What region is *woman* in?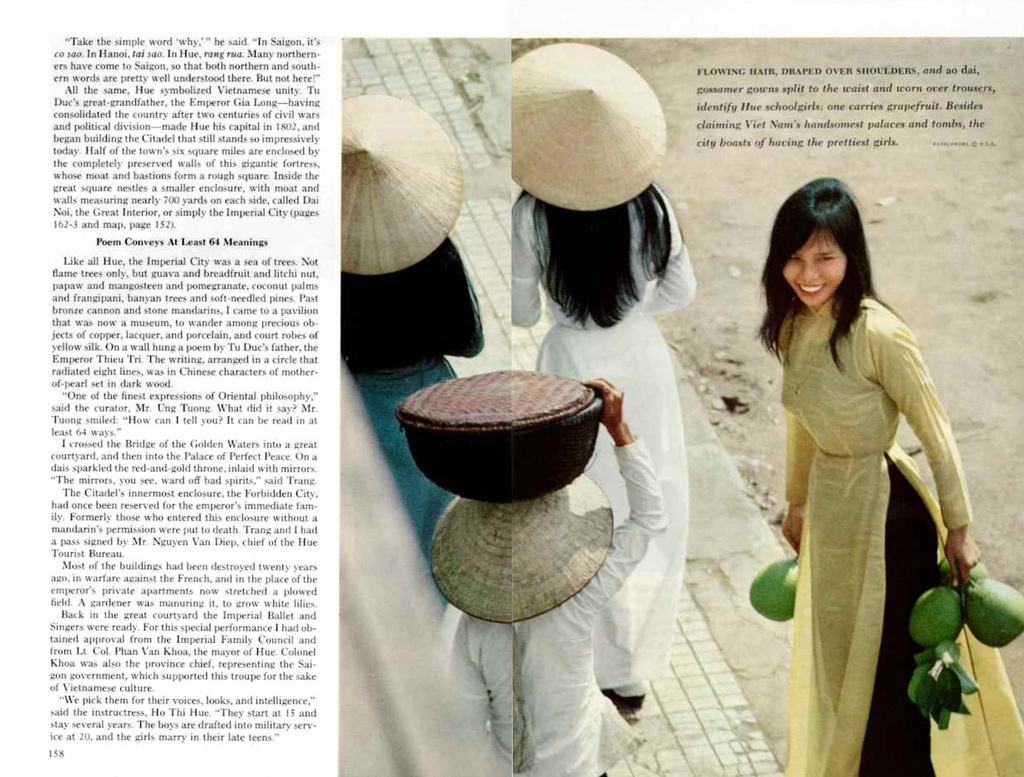
x1=333, y1=91, x2=486, y2=611.
